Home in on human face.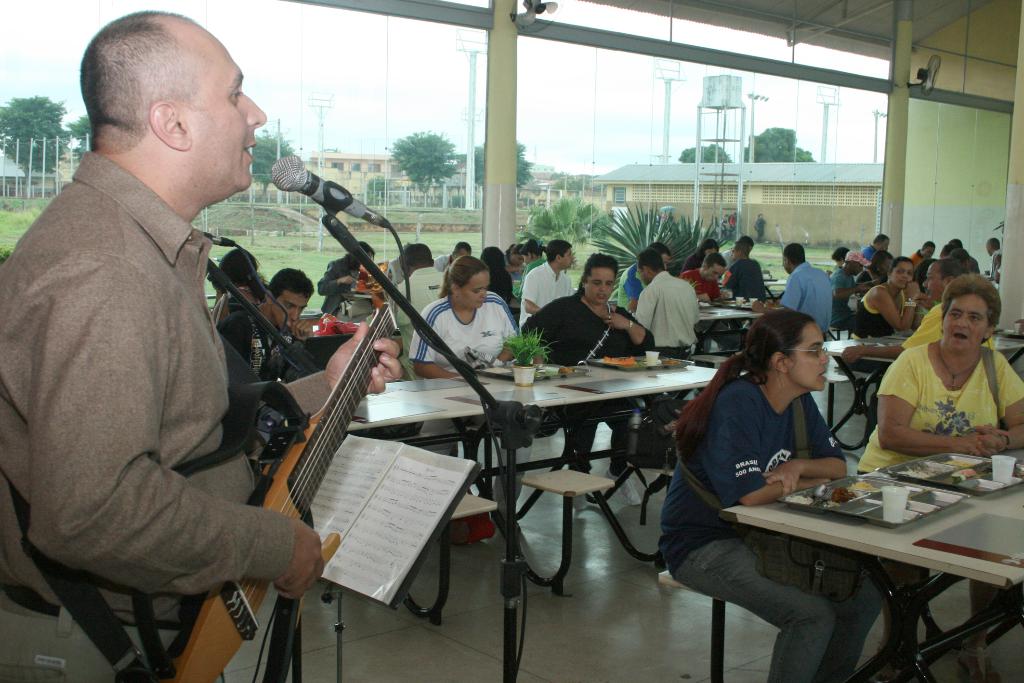
Homed in at pyautogui.locateOnScreen(707, 263, 724, 281).
